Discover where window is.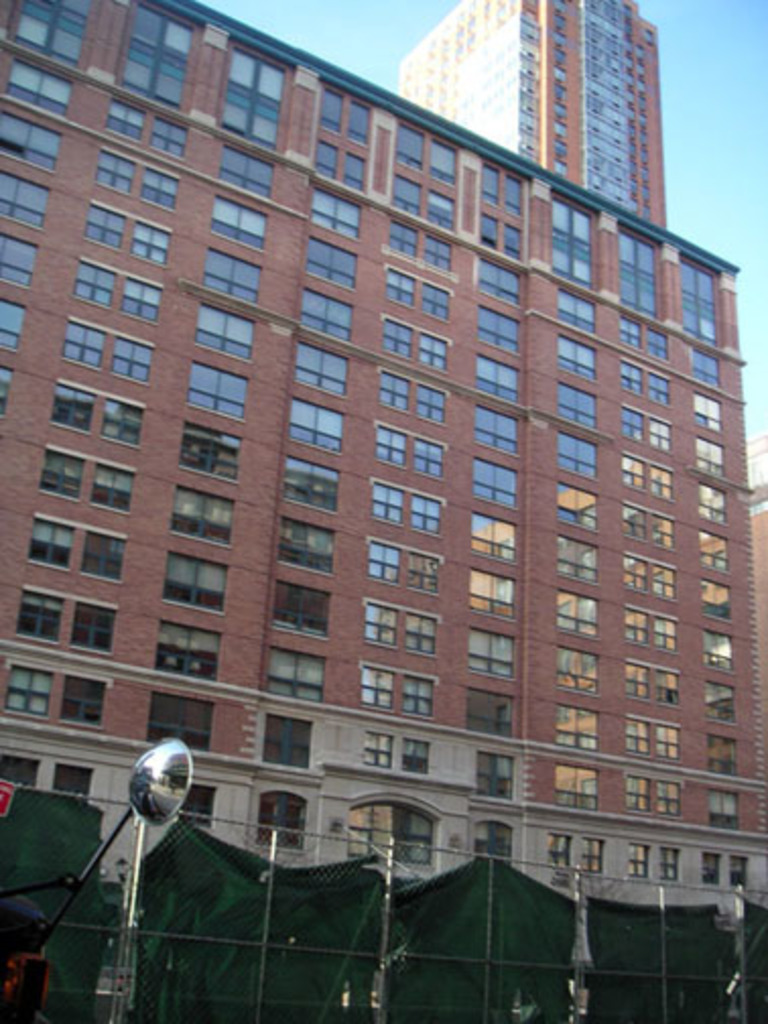
Discovered at 358:670:396:709.
